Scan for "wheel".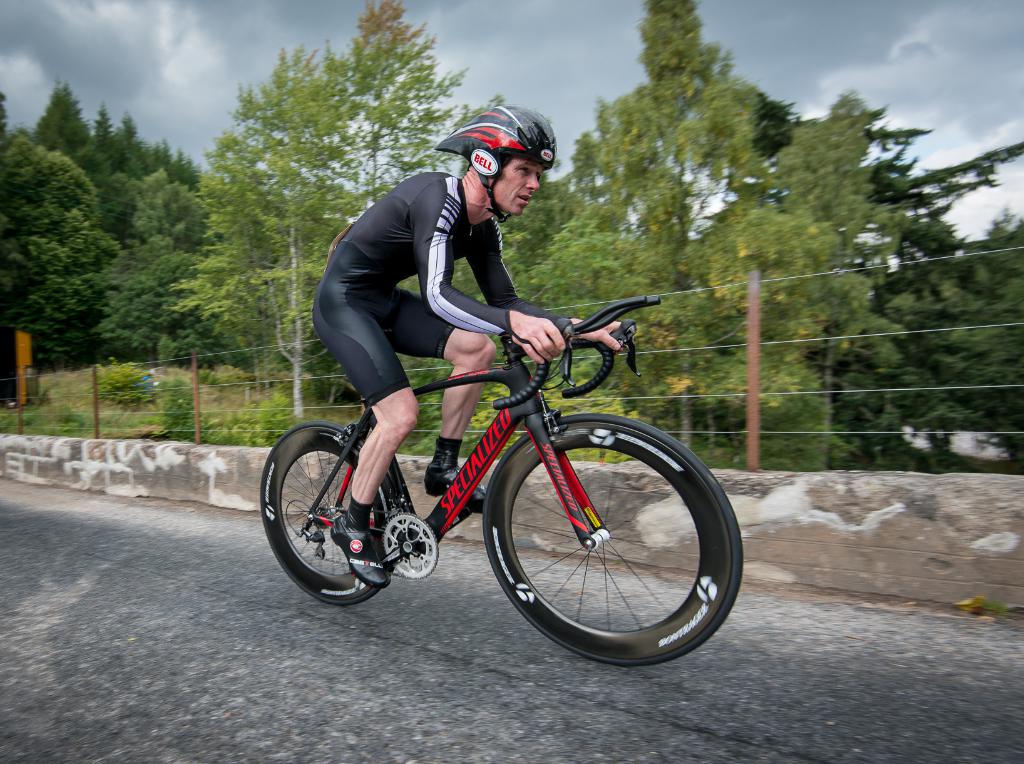
Scan result: l=257, t=417, r=388, b=605.
